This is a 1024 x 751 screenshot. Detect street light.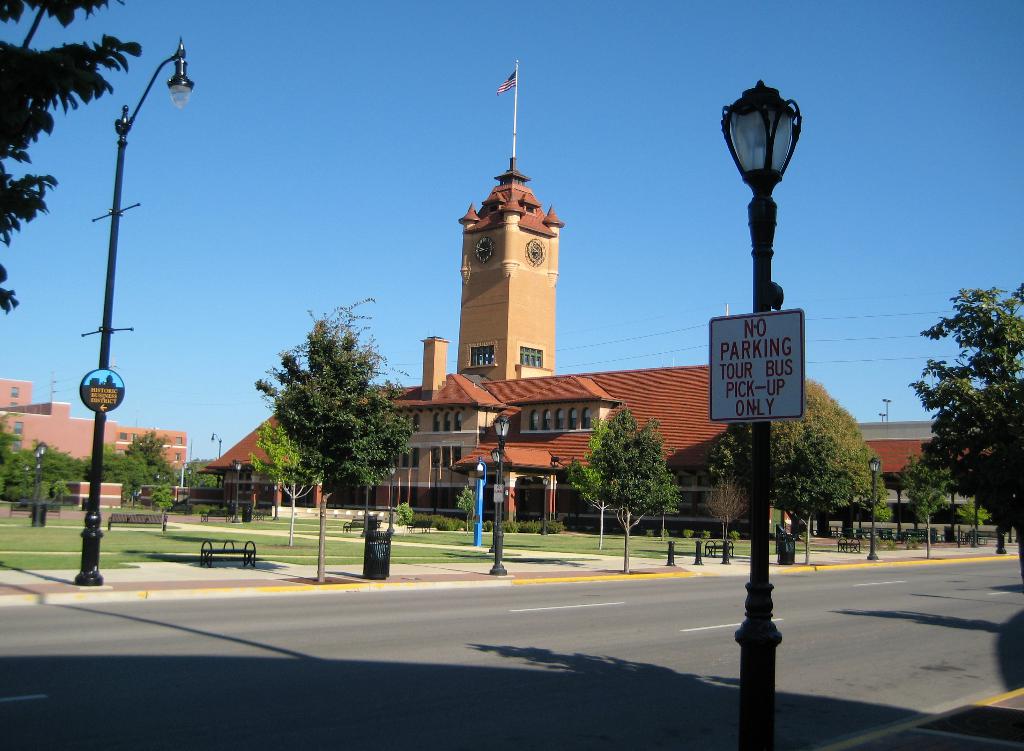
x1=31, y1=439, x2=50, y2=521.
